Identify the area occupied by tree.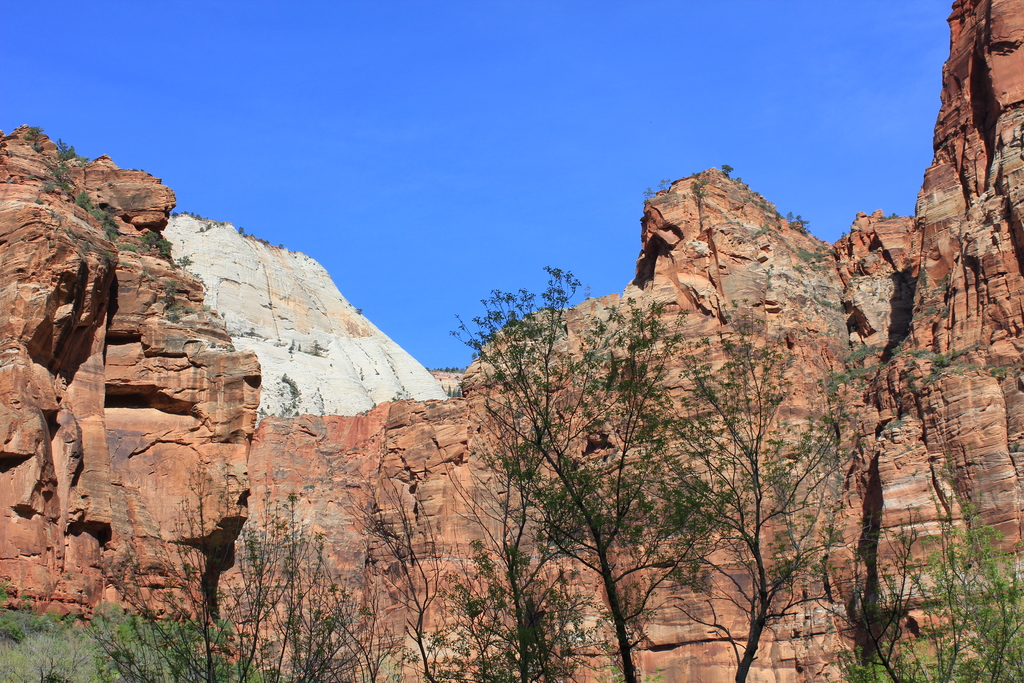
Area: [x1=840, y1=456, x2=1023, y2=682].
